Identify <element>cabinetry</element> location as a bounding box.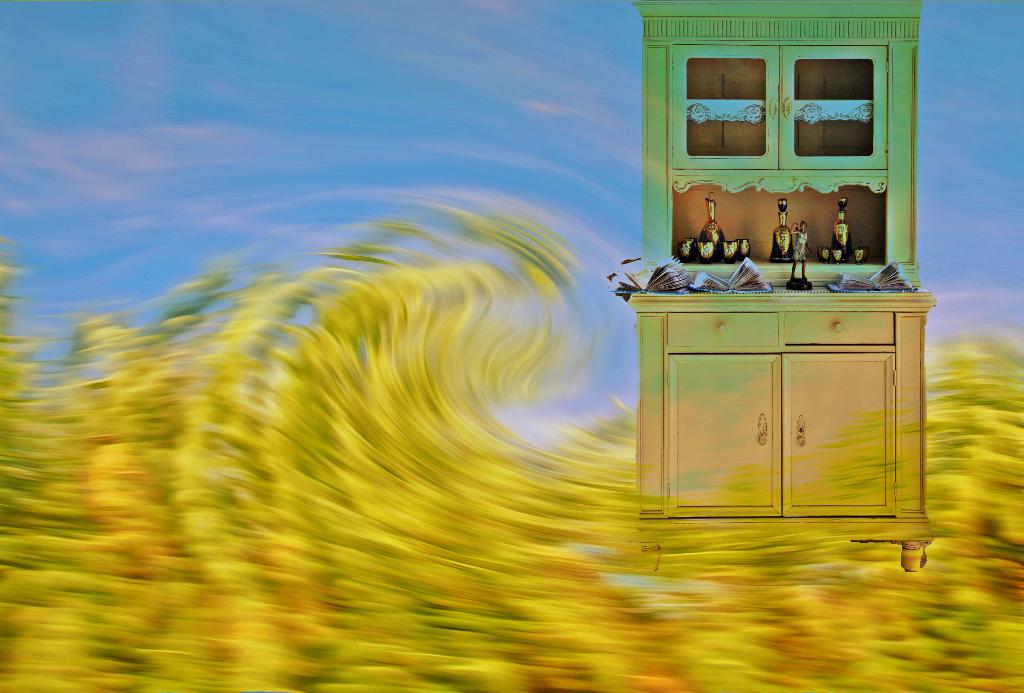
box(628, 248, 945, 542).
